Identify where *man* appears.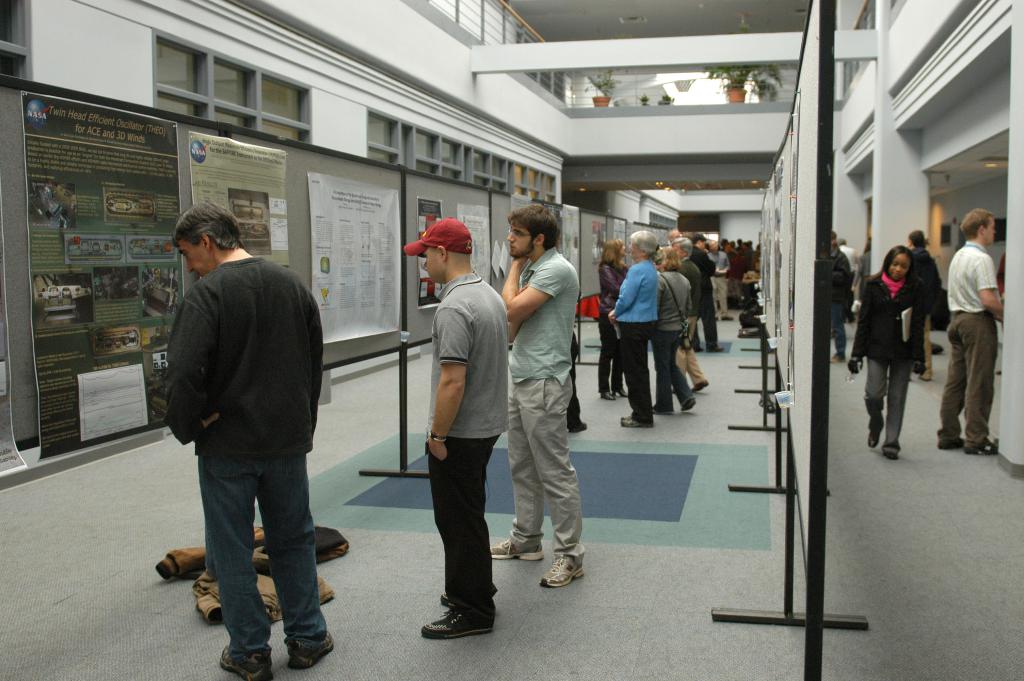
Appears at x1=488, y1=204, x2=584, y2=586.
